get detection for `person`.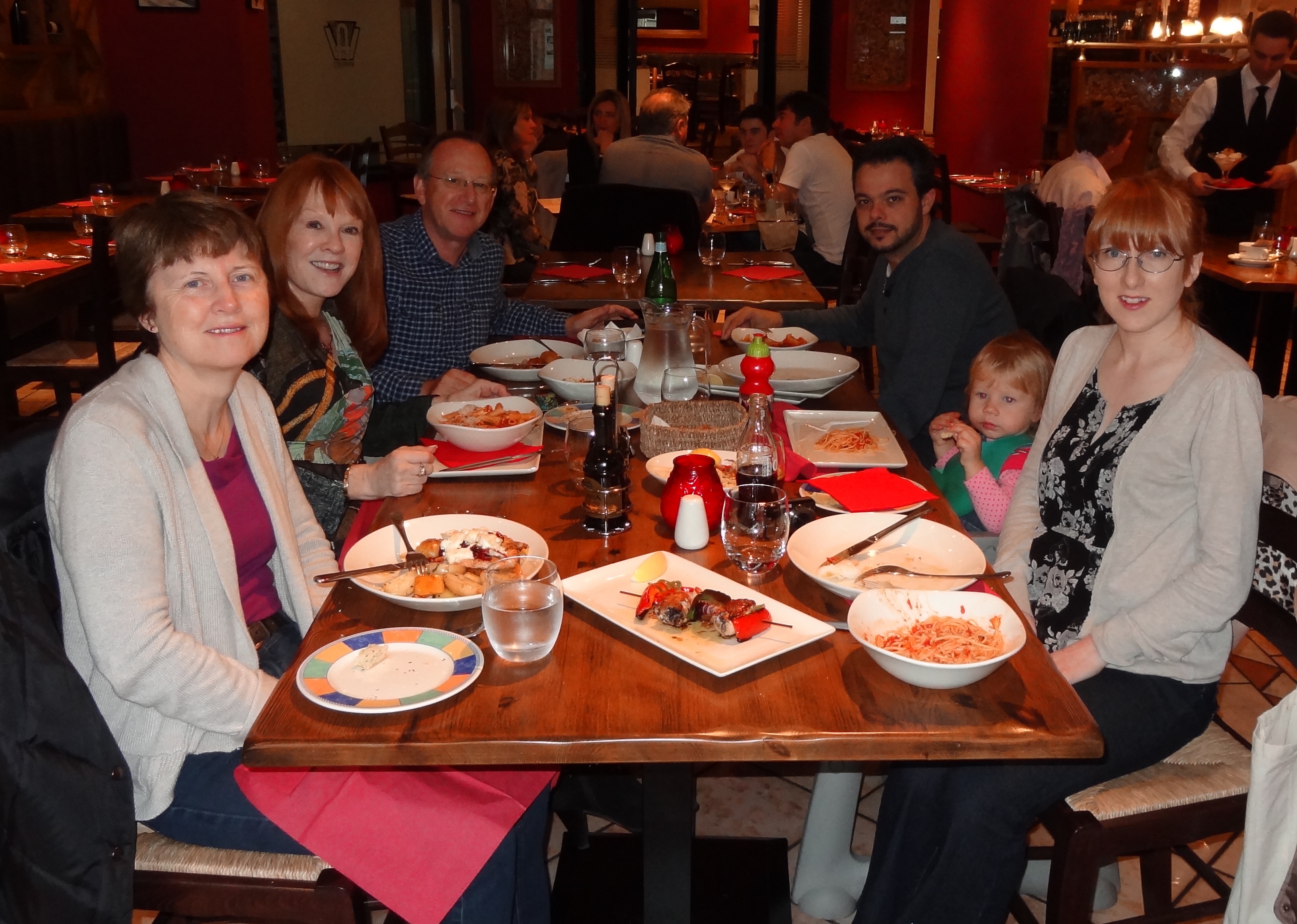
Detection: Rect(371, 132, 426, 219).
